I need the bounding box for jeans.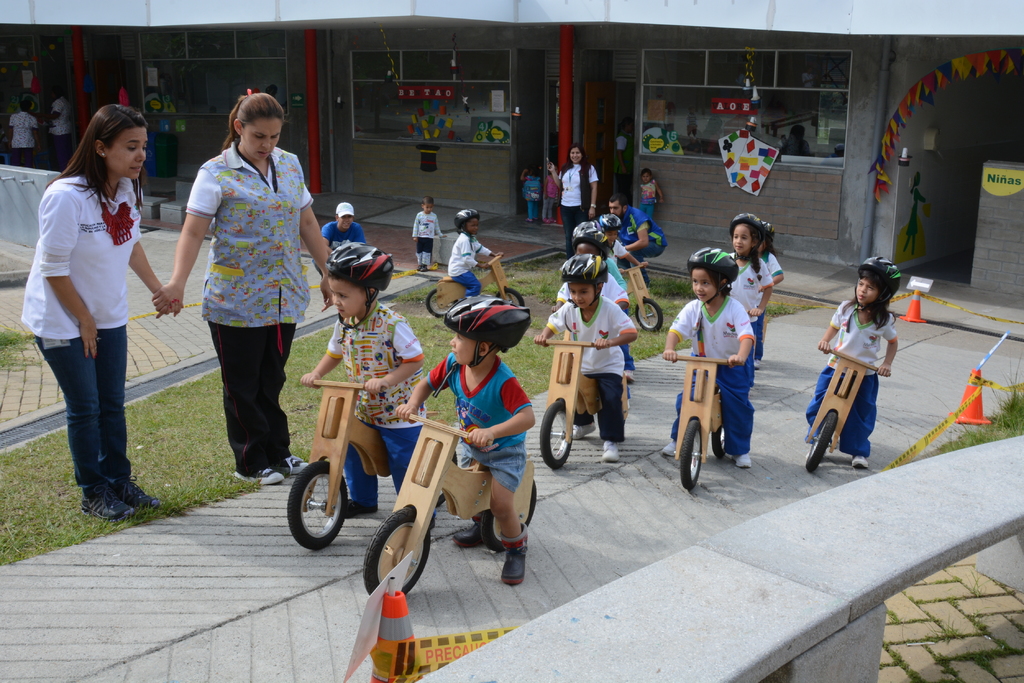
Here it is: [836,374,880,463].
